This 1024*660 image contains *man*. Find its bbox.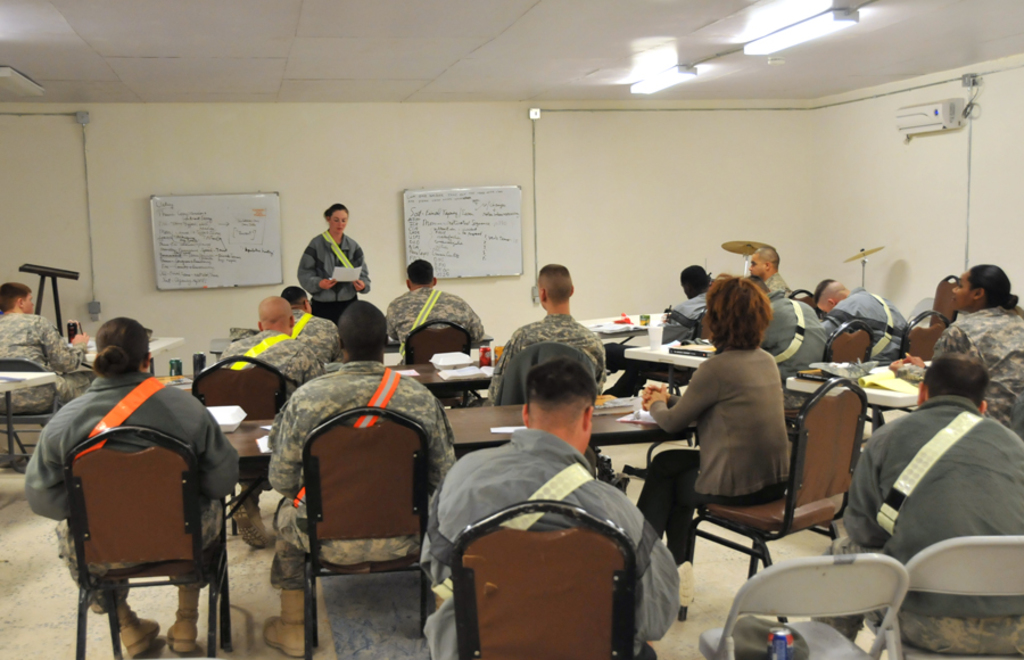
bbox(218, 290, 316, 545).
